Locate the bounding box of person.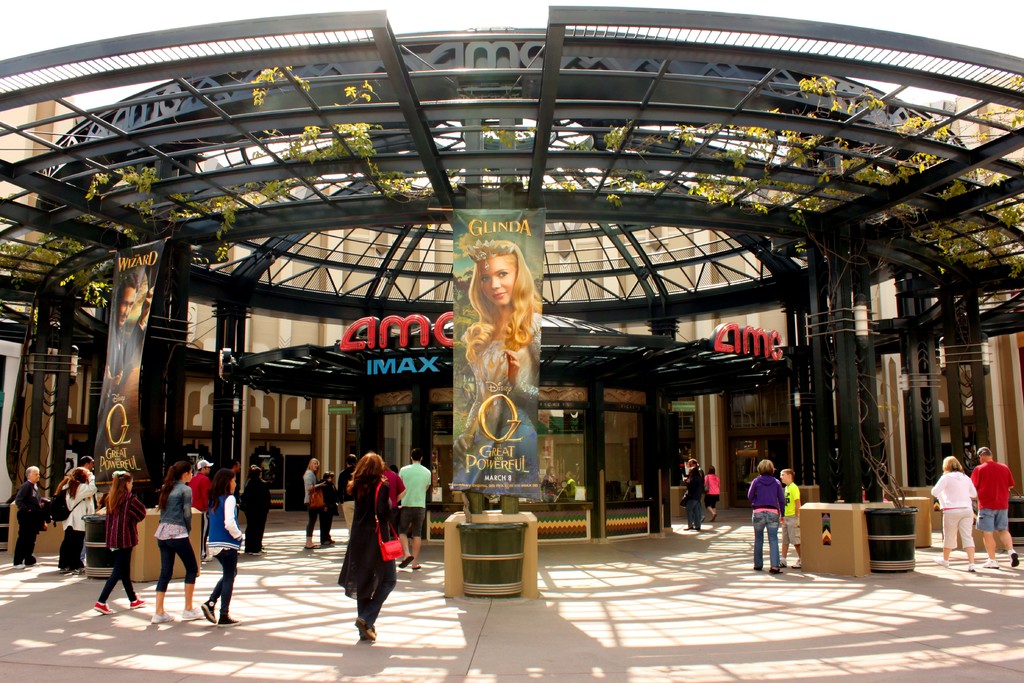
Bounding box: (94,274,150,442).
